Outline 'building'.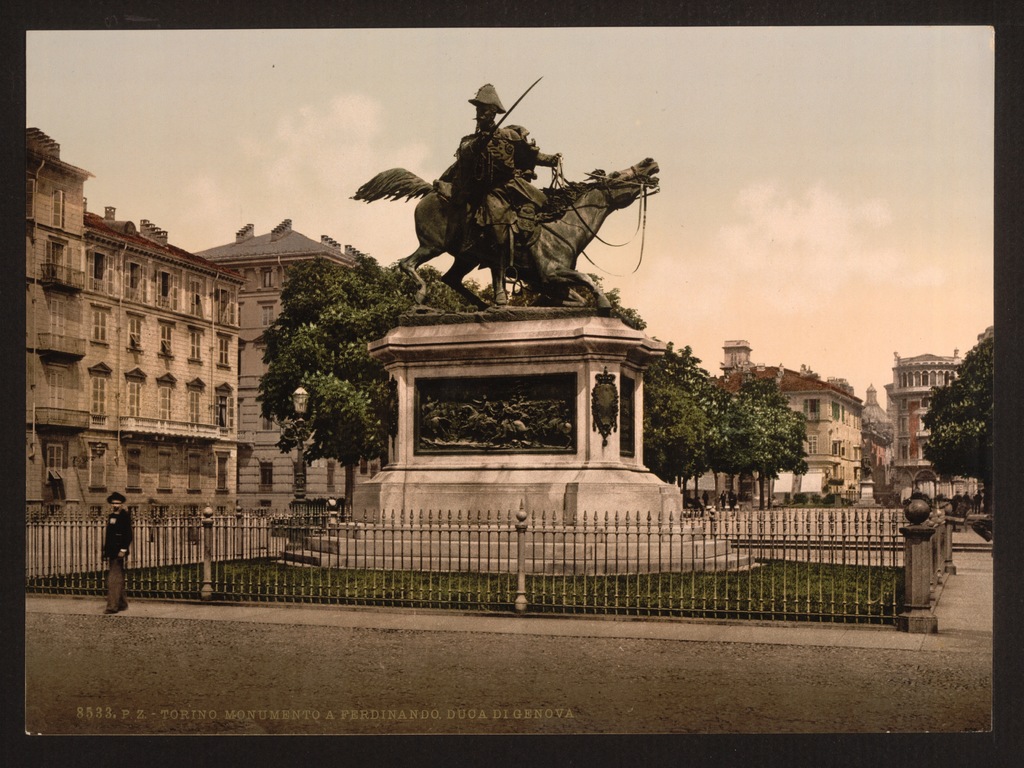
Outline: {"x1": 714, "y1": 369, "x2": 868, "y2": 501}.
